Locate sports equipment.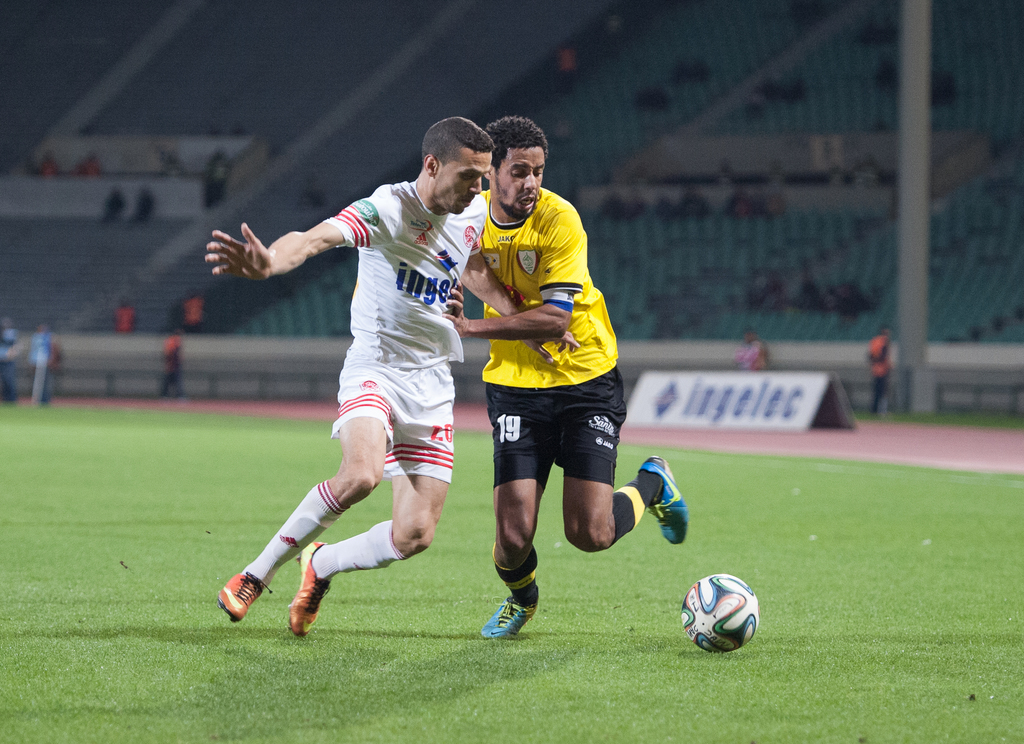
Bounding box: region(292, 541, 336, 640).
